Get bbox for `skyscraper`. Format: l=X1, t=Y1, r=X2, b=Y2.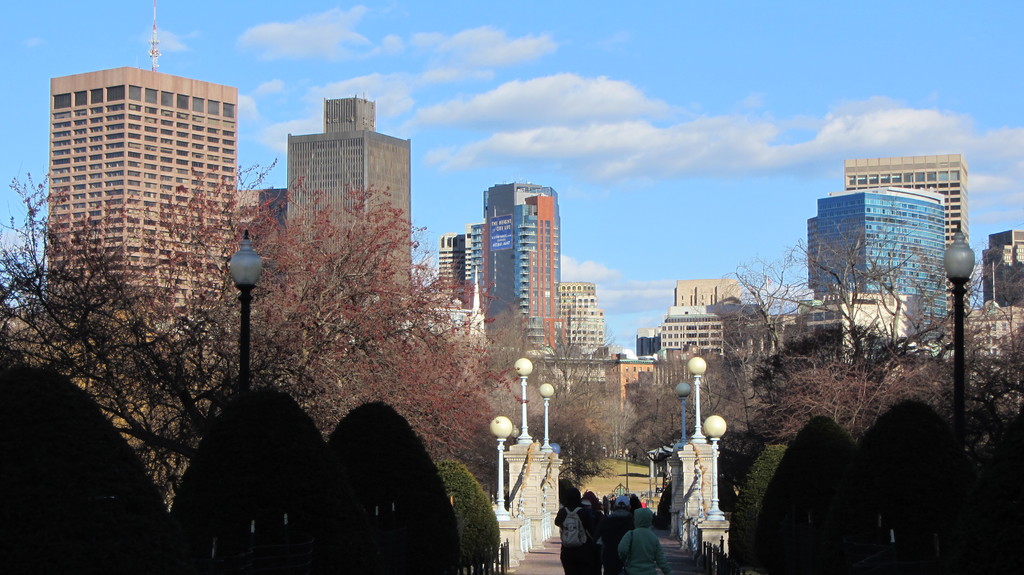
l=482, t=180, r=563, b=362.
